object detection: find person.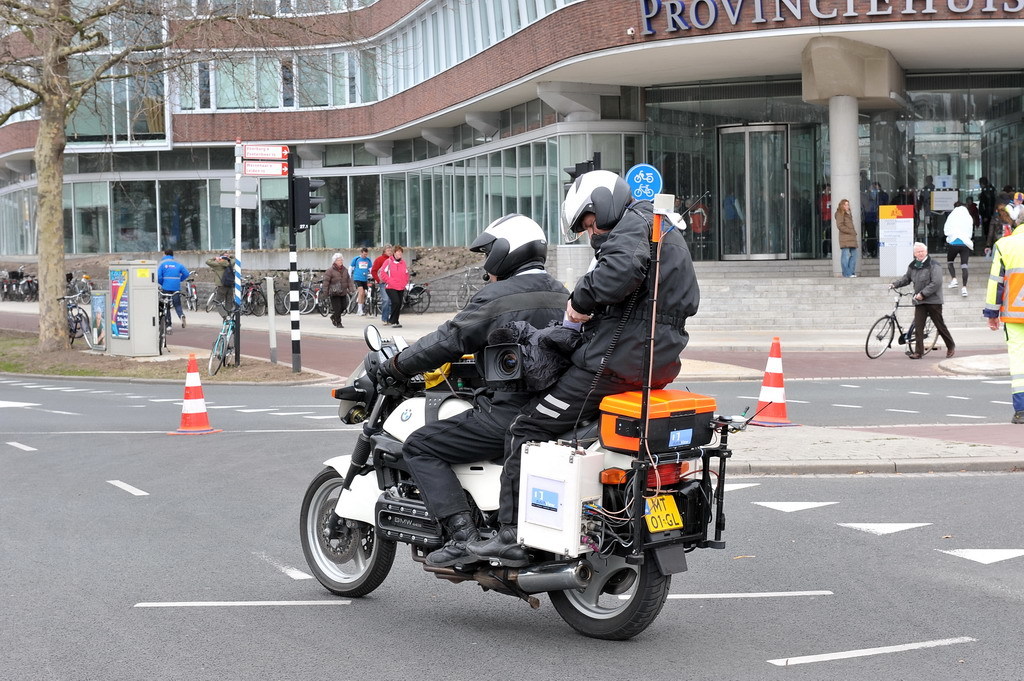
pyautogui.locateOnScreen(352, 250, 368, 311).
